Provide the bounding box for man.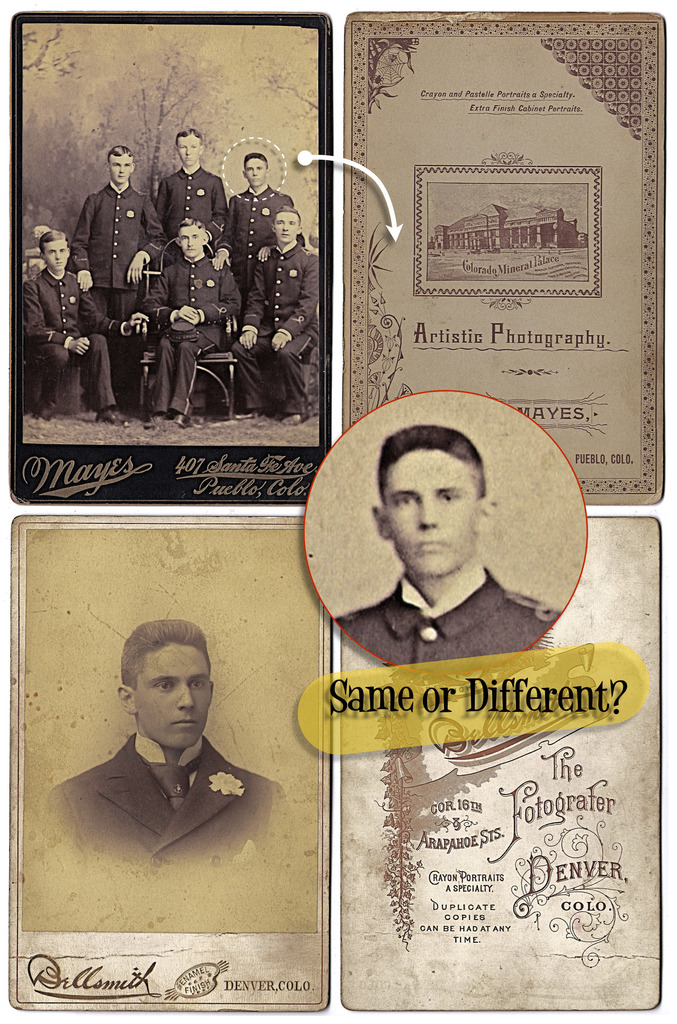
[23, 223, 111, 401].
